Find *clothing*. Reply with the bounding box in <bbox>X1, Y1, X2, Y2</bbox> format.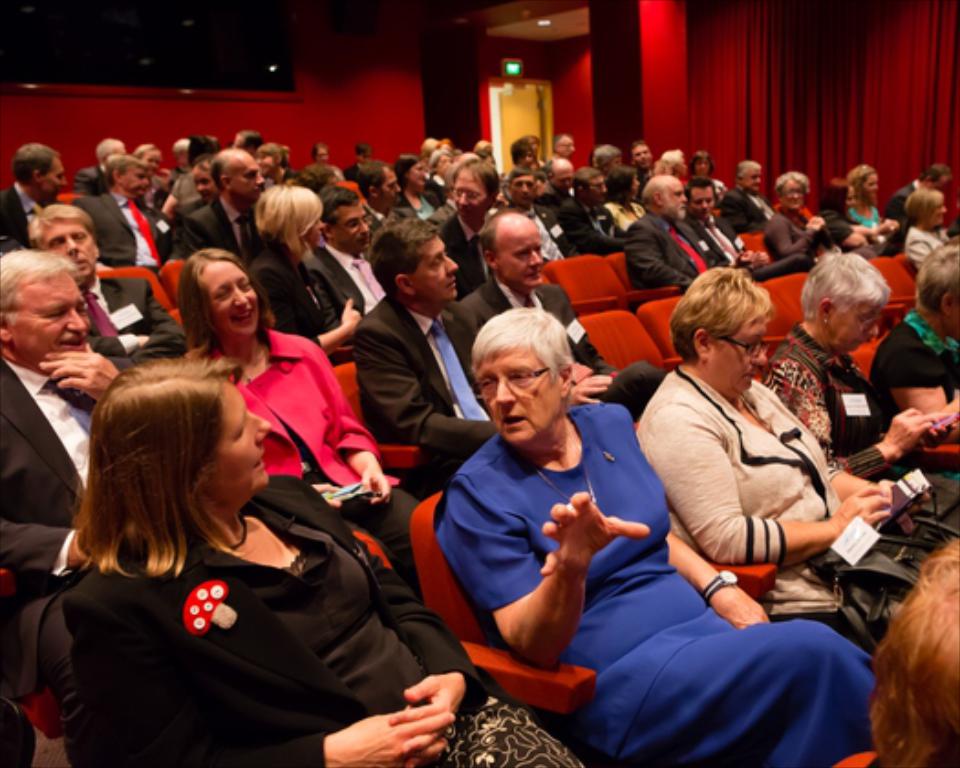
<bbox>362, 293, 496, 479</bbox>.
